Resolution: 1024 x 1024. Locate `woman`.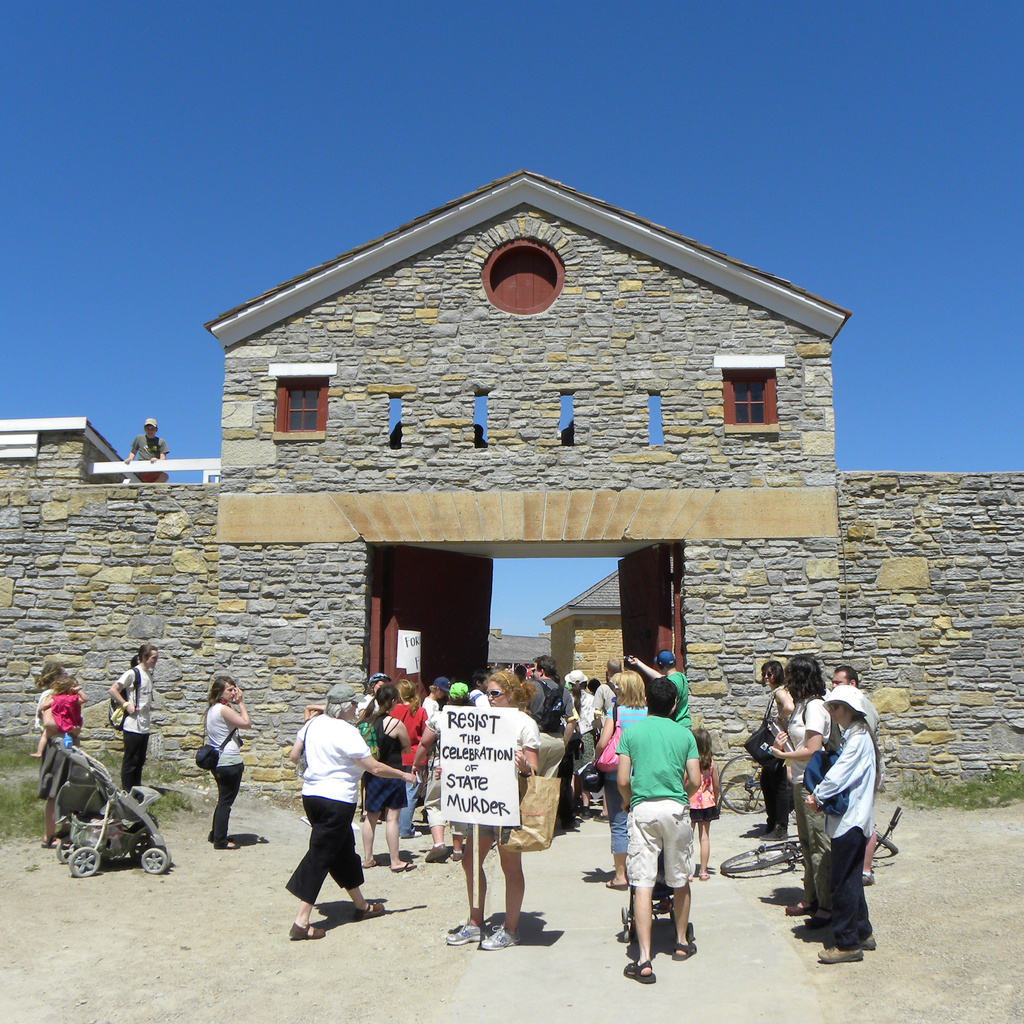
<region>40, 663, 76, 847</region>.
